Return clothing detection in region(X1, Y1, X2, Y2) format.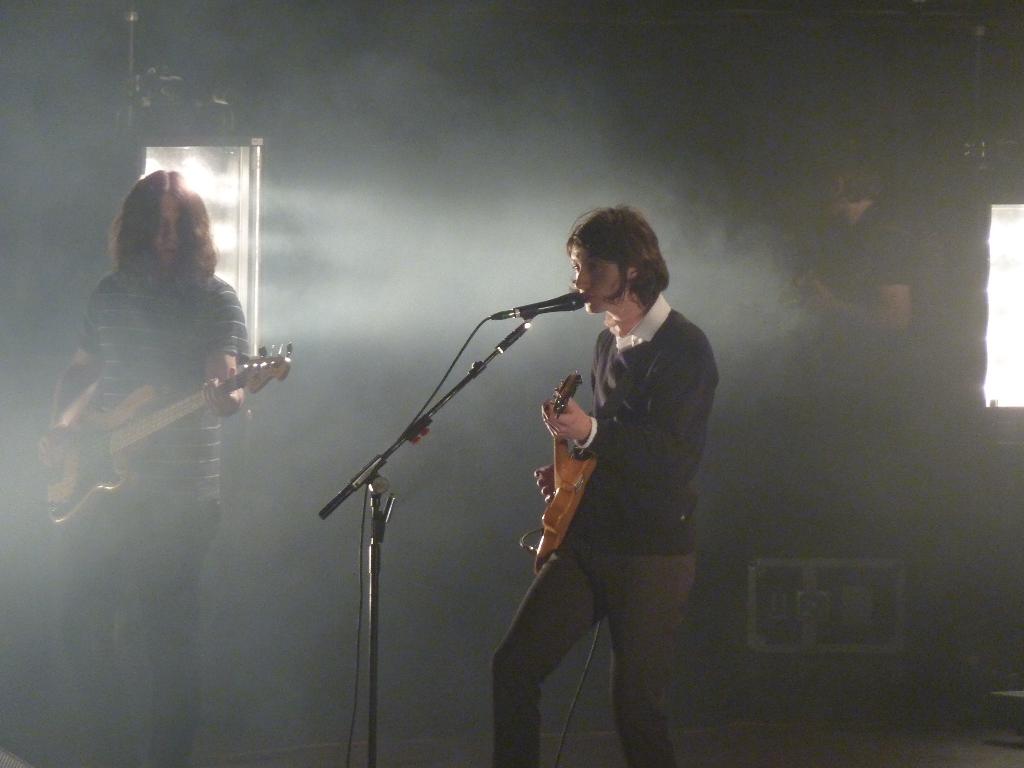
region(811, 205, 914, 380).
